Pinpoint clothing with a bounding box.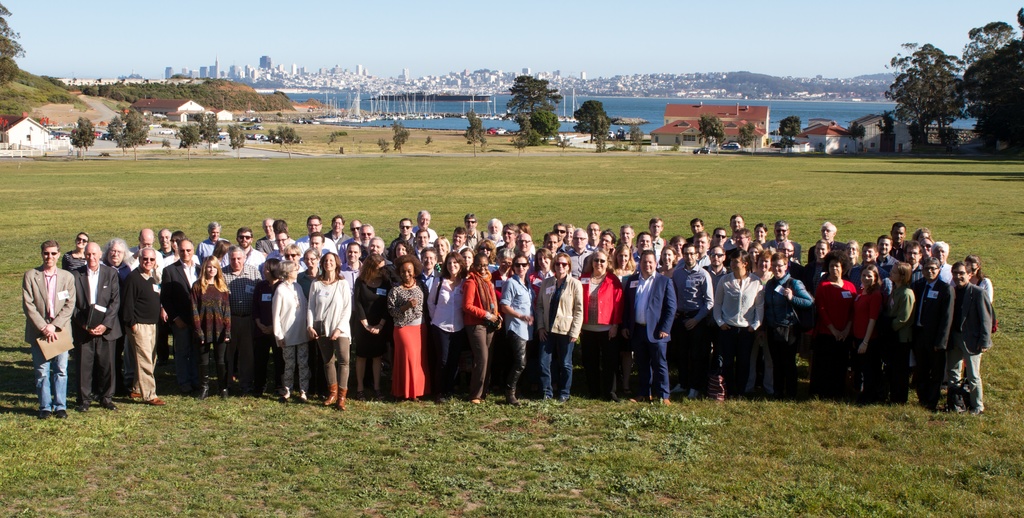
{"x1": 583, "y1": 270, "x2": 621, "y2": 396}.
